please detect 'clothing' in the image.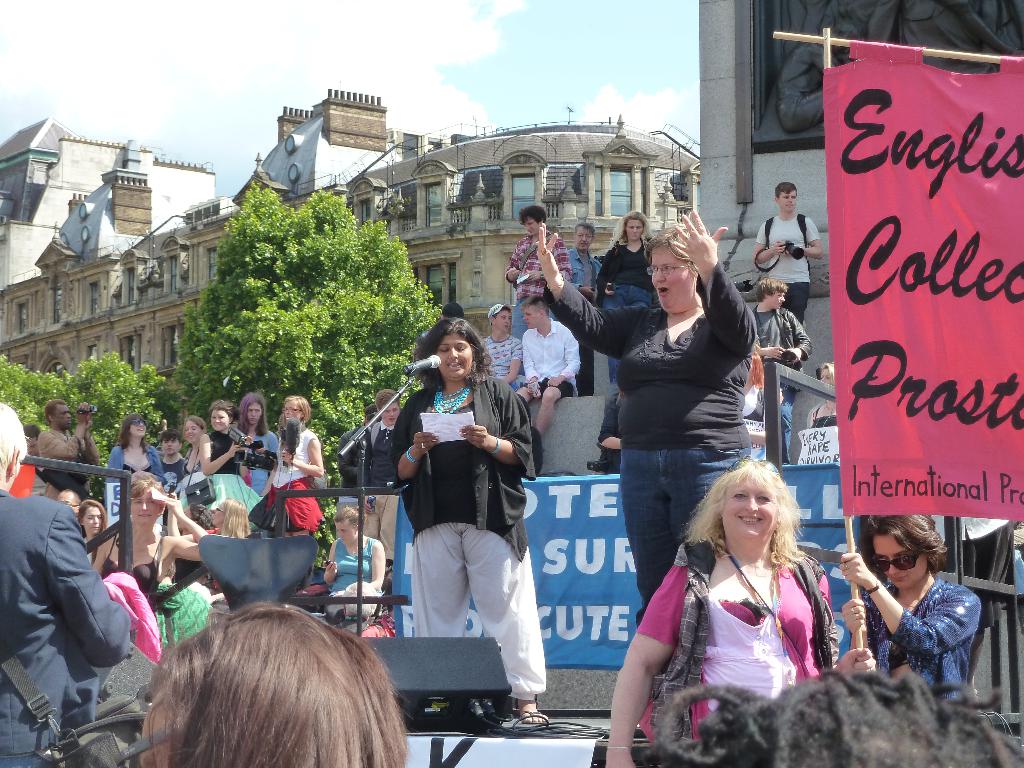
[left=590, top=225, right=655, bottom=383].
